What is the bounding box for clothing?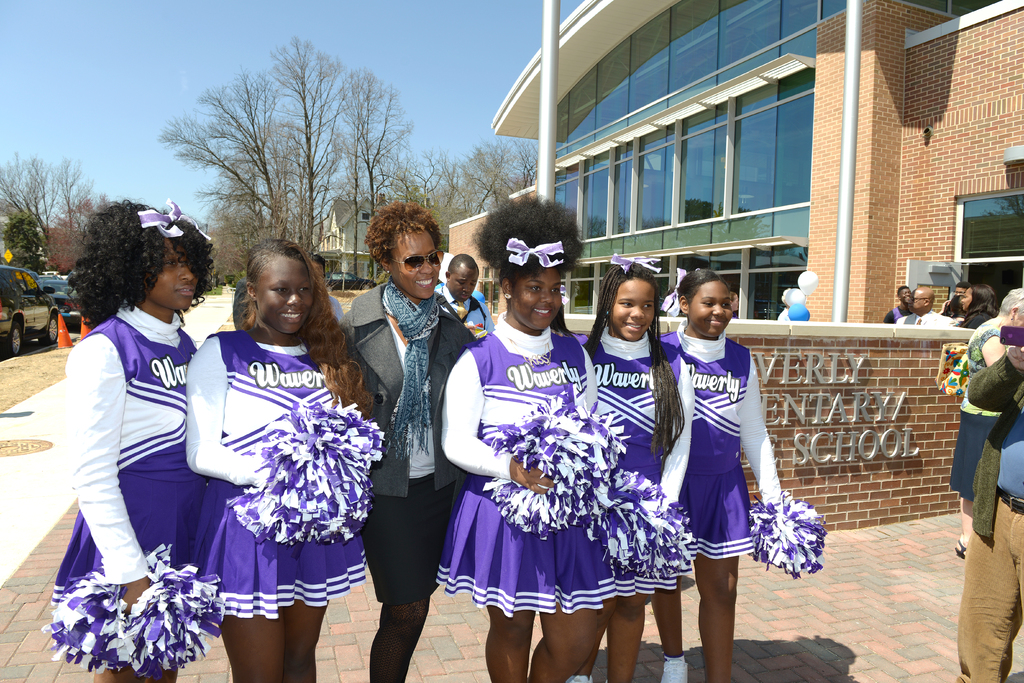
(left=655, top=320, right=782, bottom=558).
